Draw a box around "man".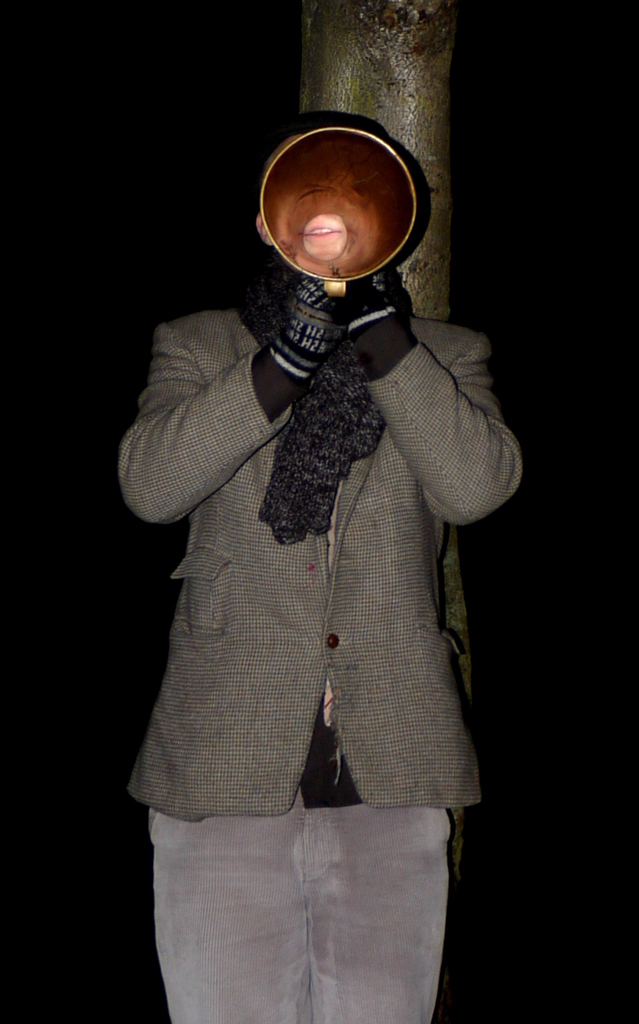
<box>107,122,517,988</box>.
